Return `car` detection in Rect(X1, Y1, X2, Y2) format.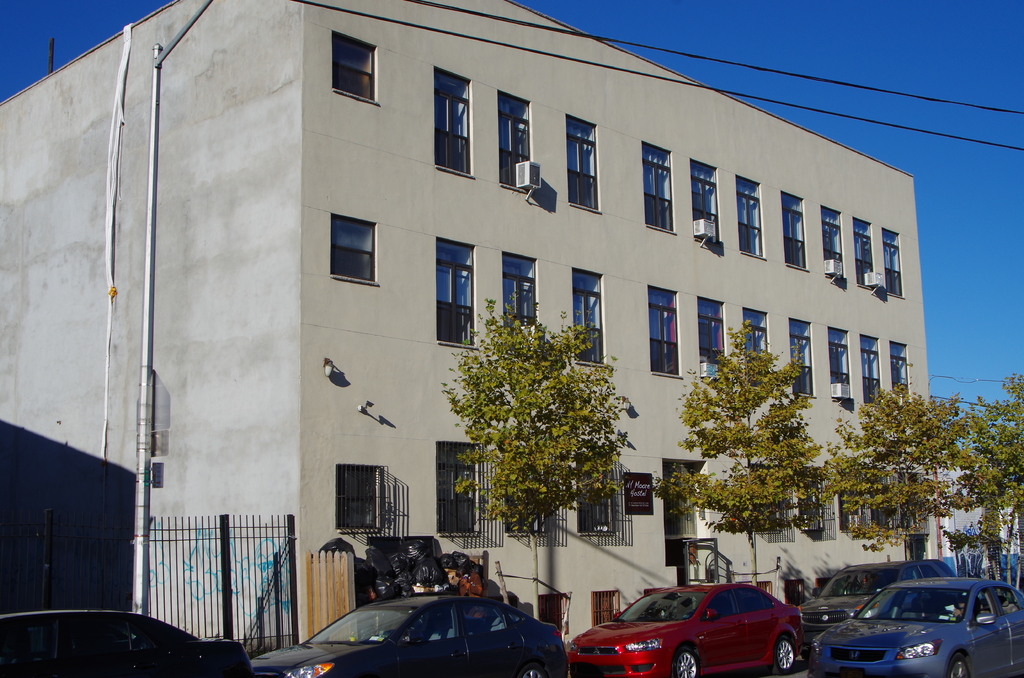
Rect(808, 575, 1023, 677).
